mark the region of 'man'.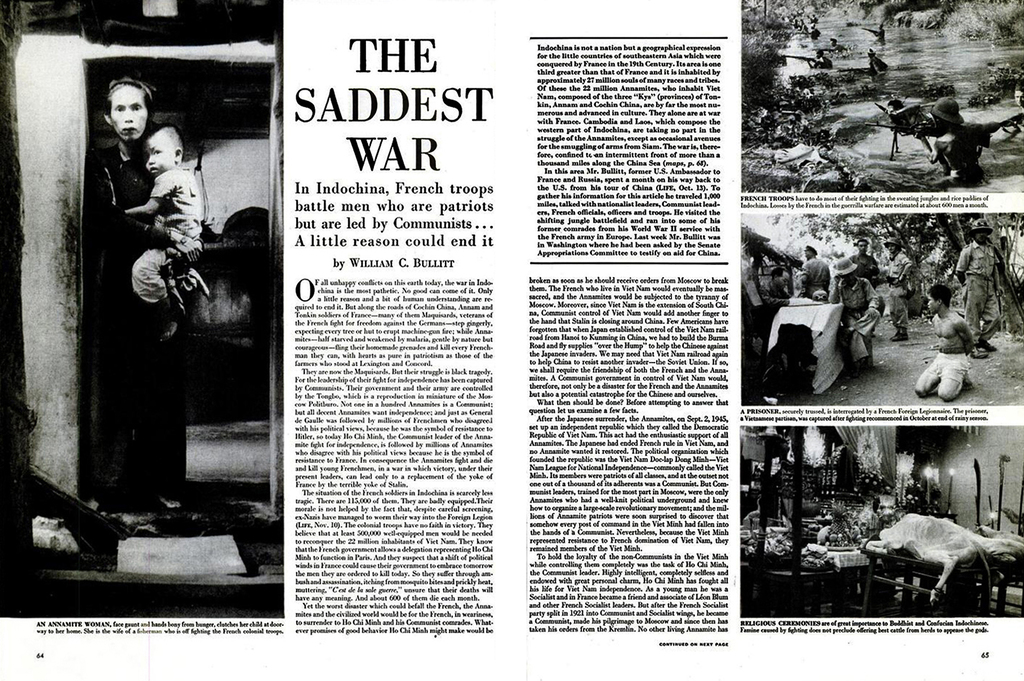
Region: bbox=(757, 268, 794, 312).
